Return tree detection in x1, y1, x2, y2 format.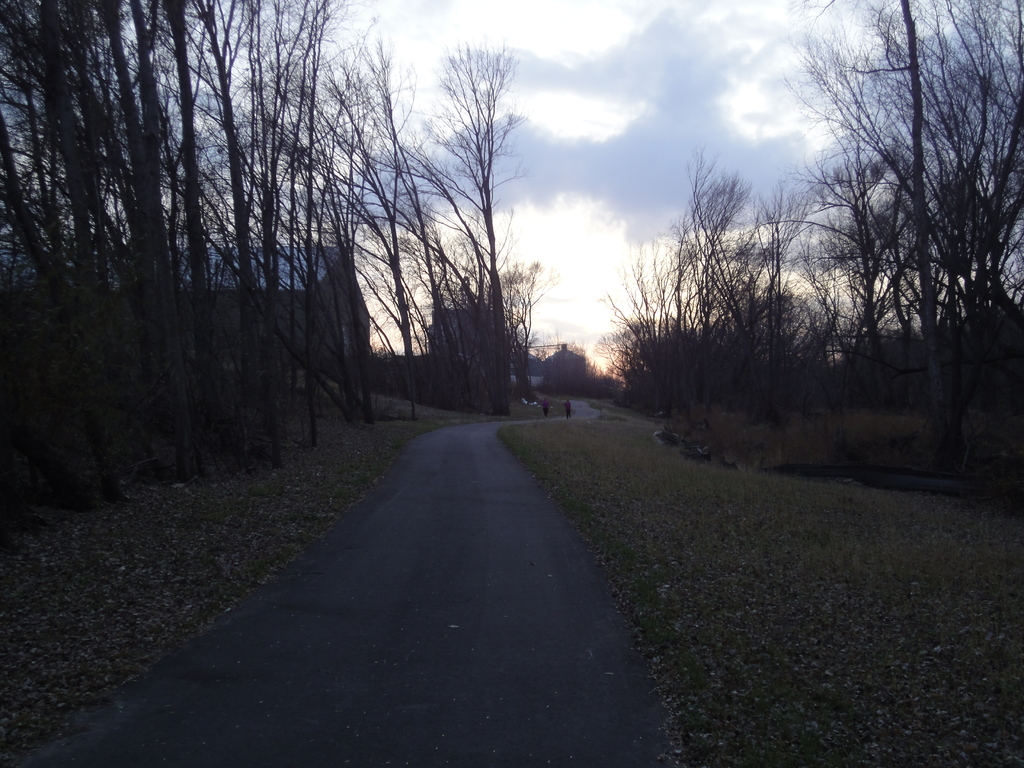
778, 0, 1020, 508.
